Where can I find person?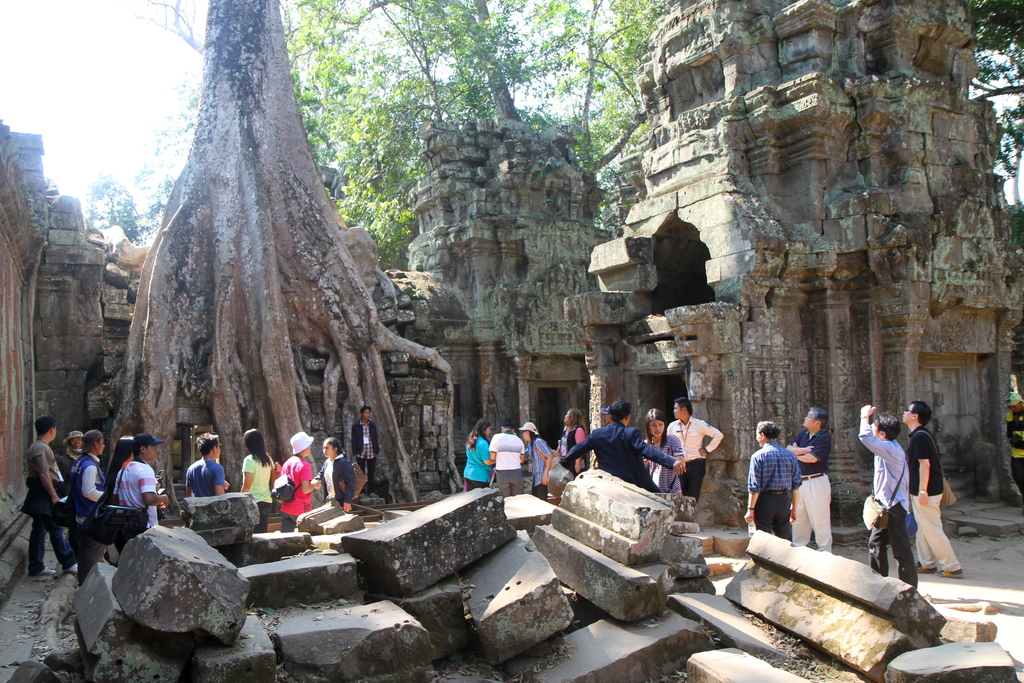
You can find it at x1=106, y1=434, x2=136, y2=555.
